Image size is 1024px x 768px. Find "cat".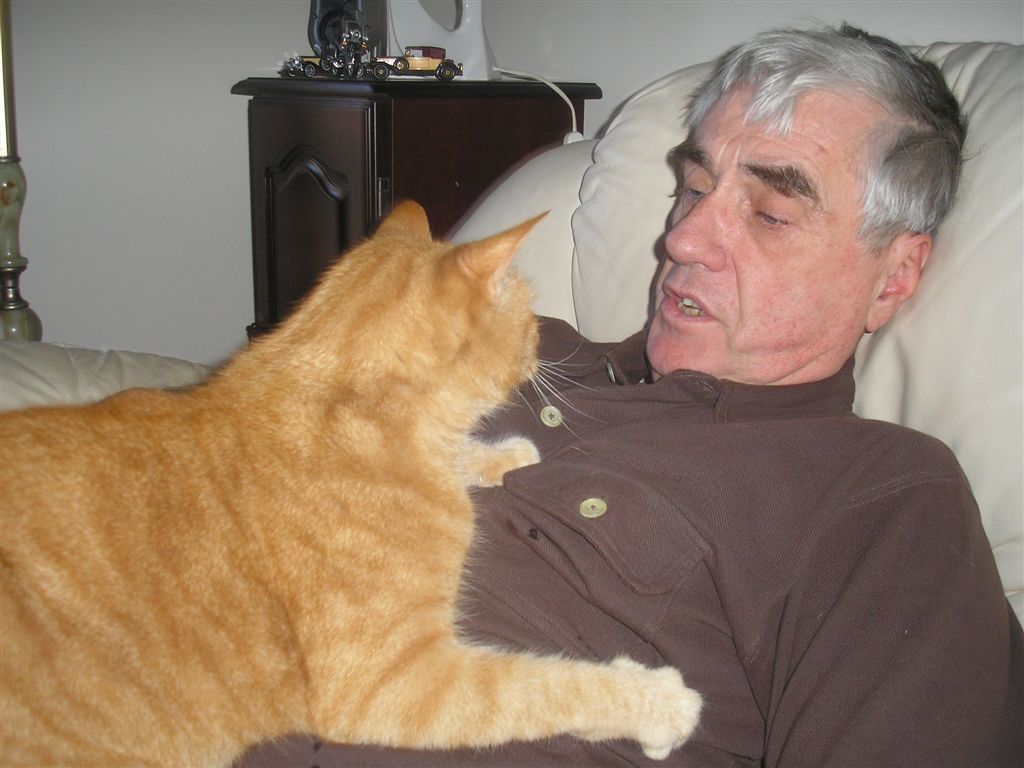
[0, 181, 704, 767].
